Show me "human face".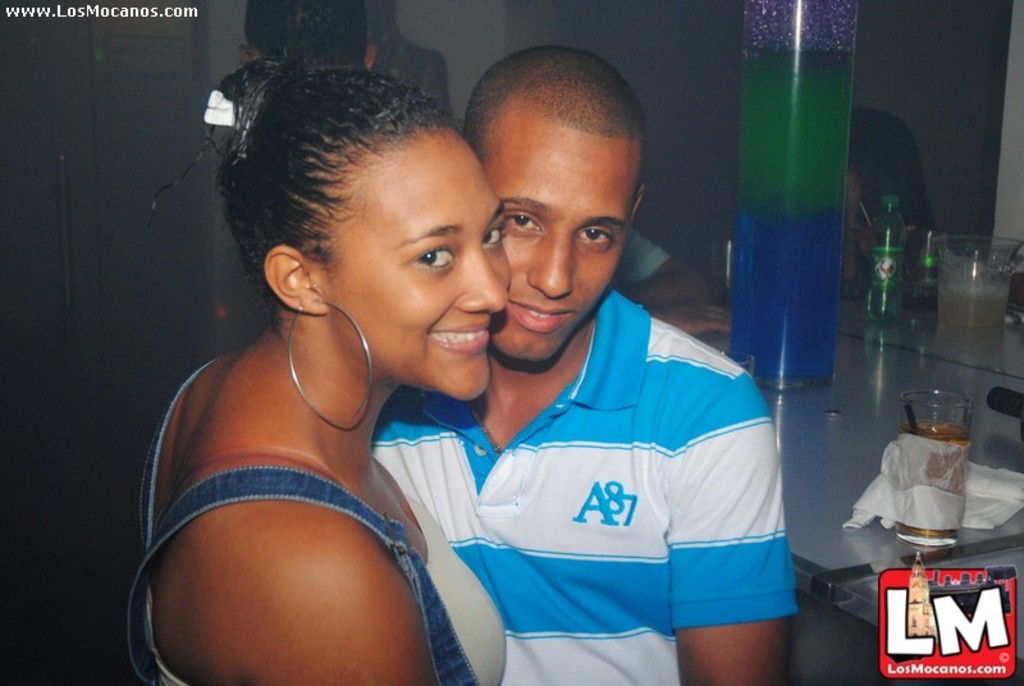
"human face" is here: 349, 145, 516, 408.
